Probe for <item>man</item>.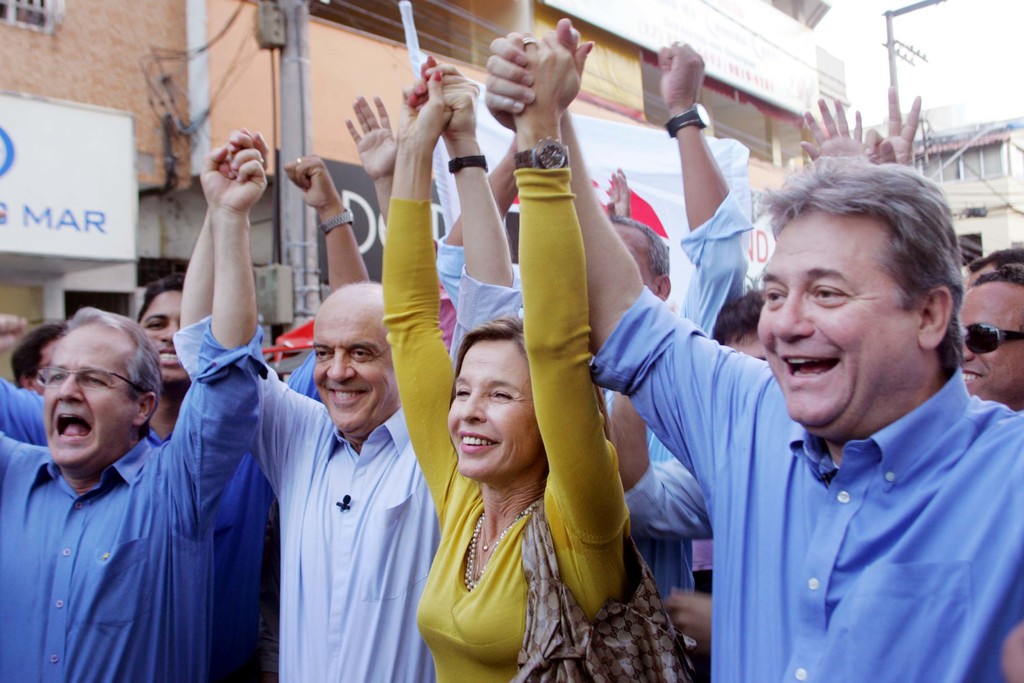
Probe result: 481 28 1023 682.
